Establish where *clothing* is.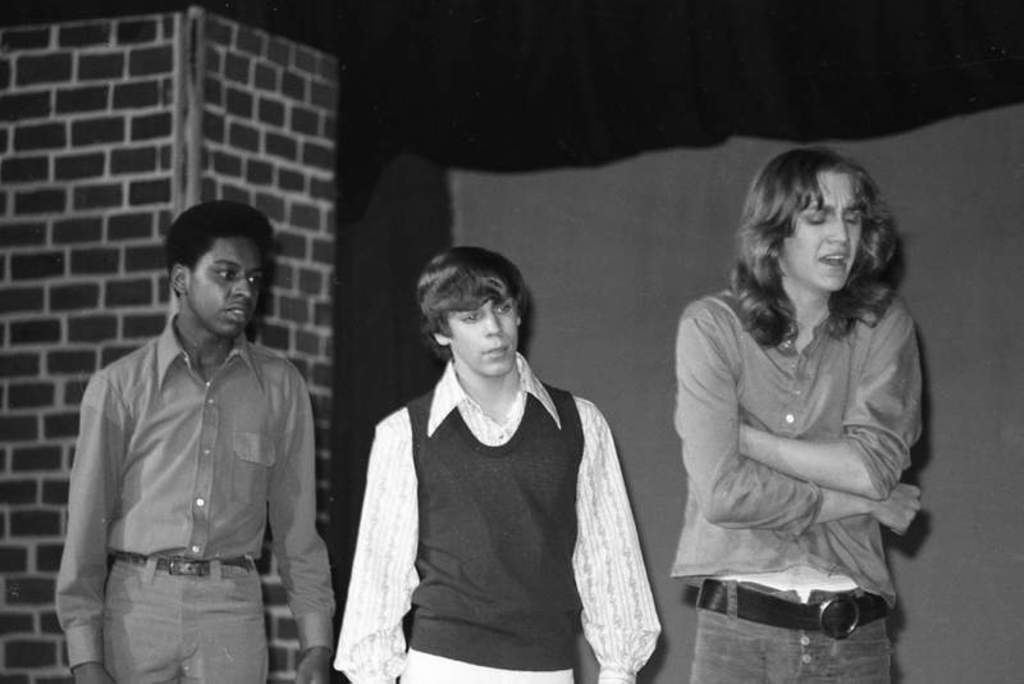
Established at BBox(56, 309, 333, 683).
